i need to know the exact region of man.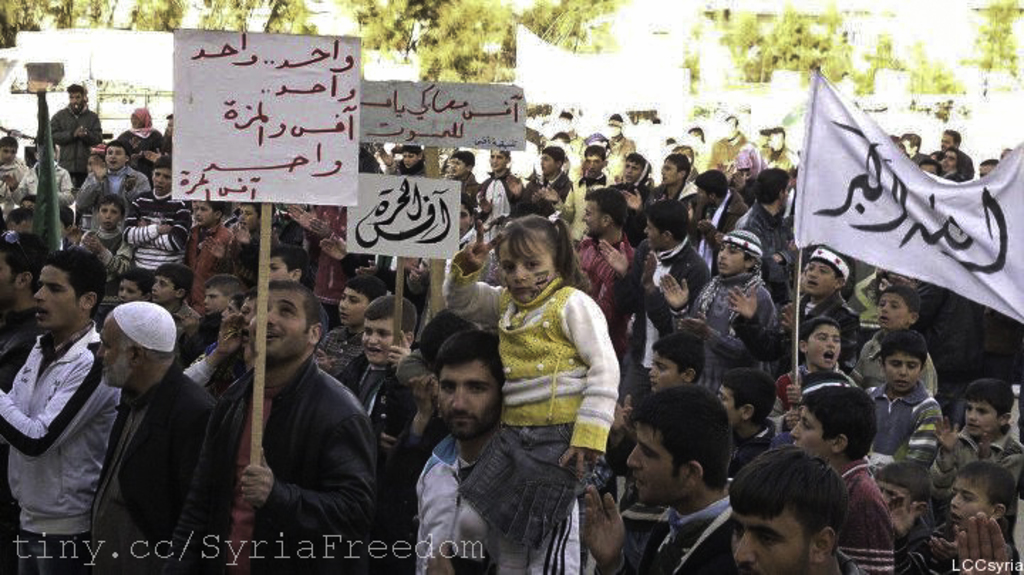
Region: 44, 85, 104, 182.
